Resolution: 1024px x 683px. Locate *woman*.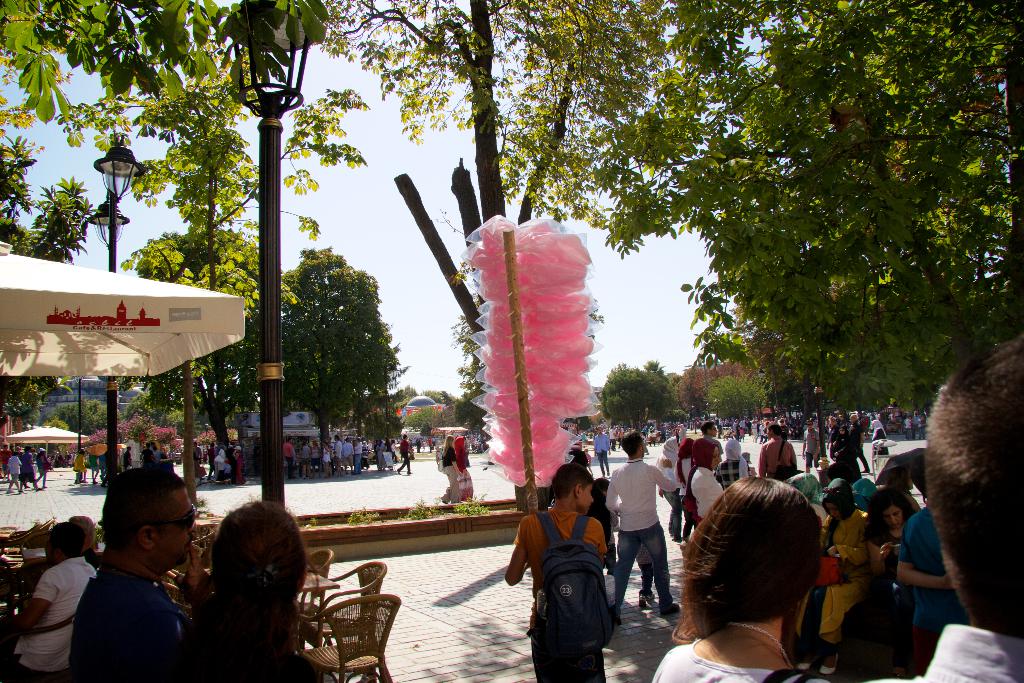
bbox=(756, 424, 798, 481).
